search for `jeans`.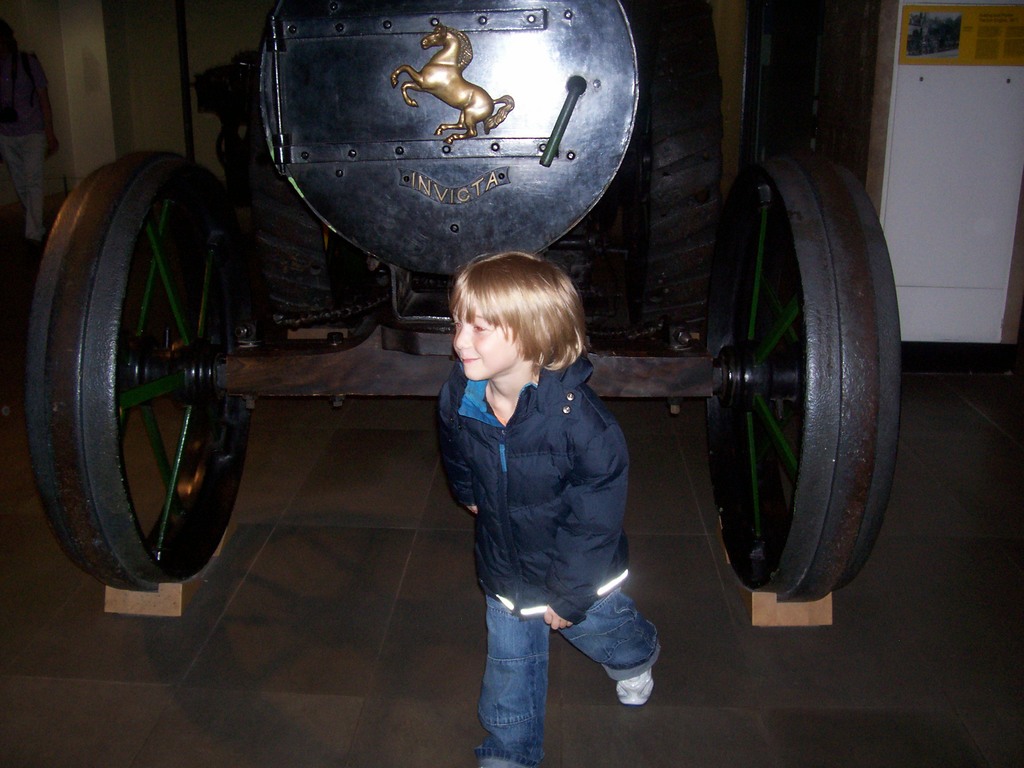
Found at box(485, 603, 666, 767).
